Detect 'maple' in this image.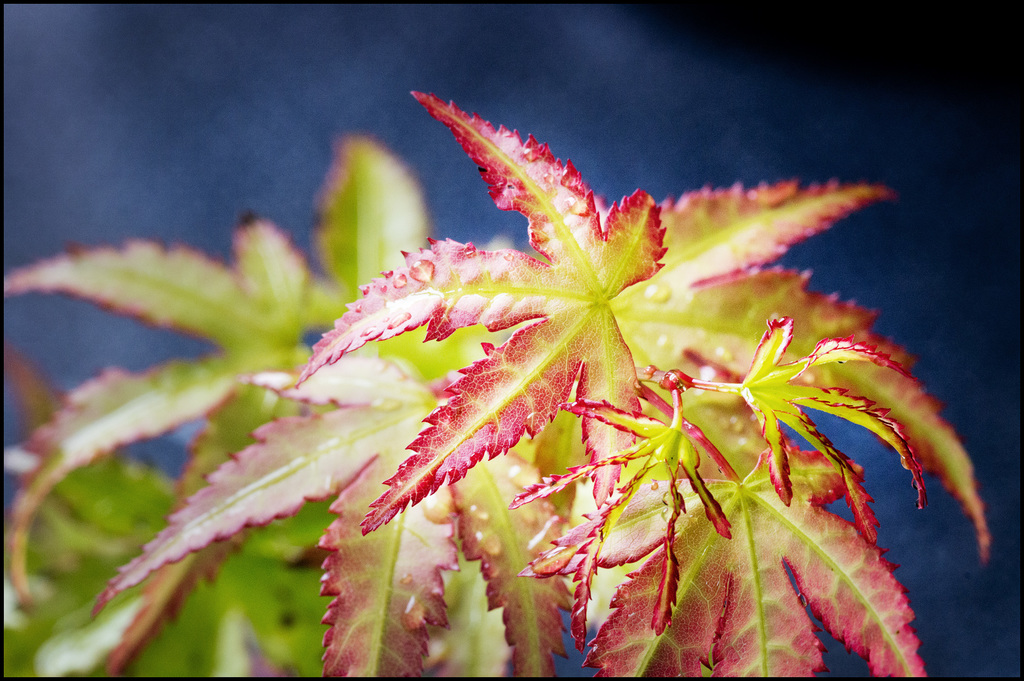
Detection: box(165, 58, 942, 634).
